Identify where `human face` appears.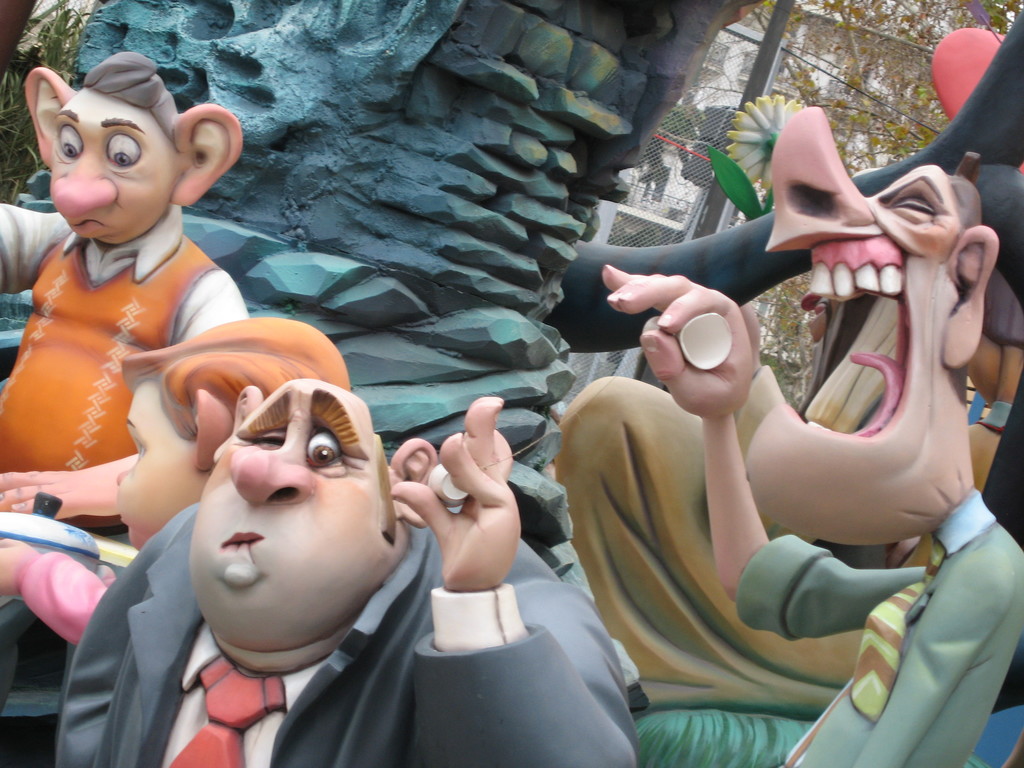
Appears at box=[47, 91, 180, 247].
